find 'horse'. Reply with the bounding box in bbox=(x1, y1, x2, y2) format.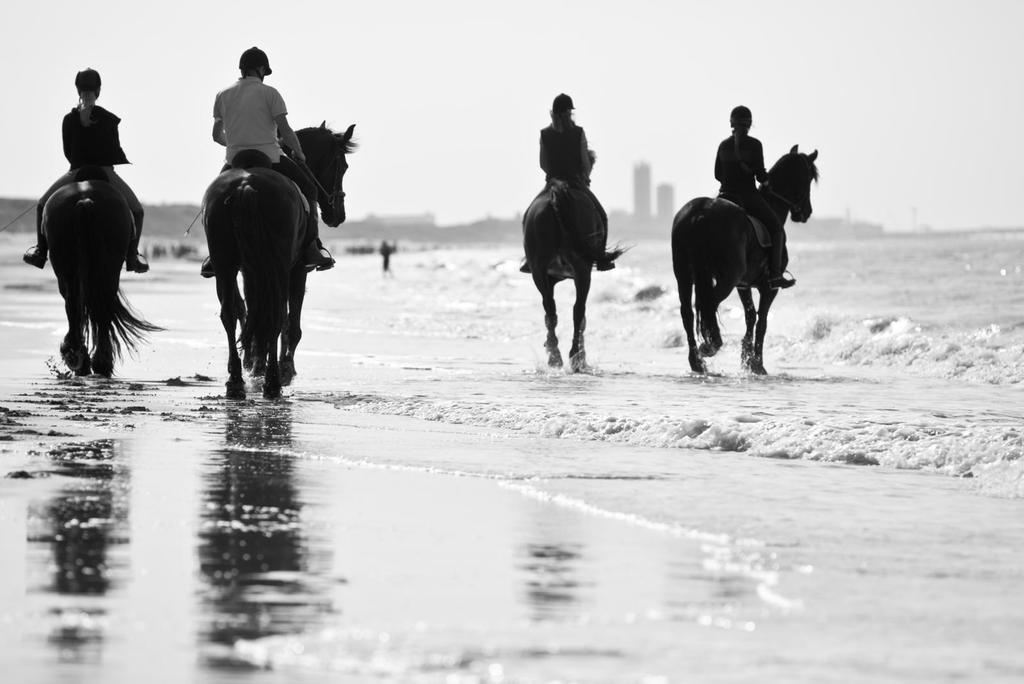
bbox=(519, 143, 632, 368).
